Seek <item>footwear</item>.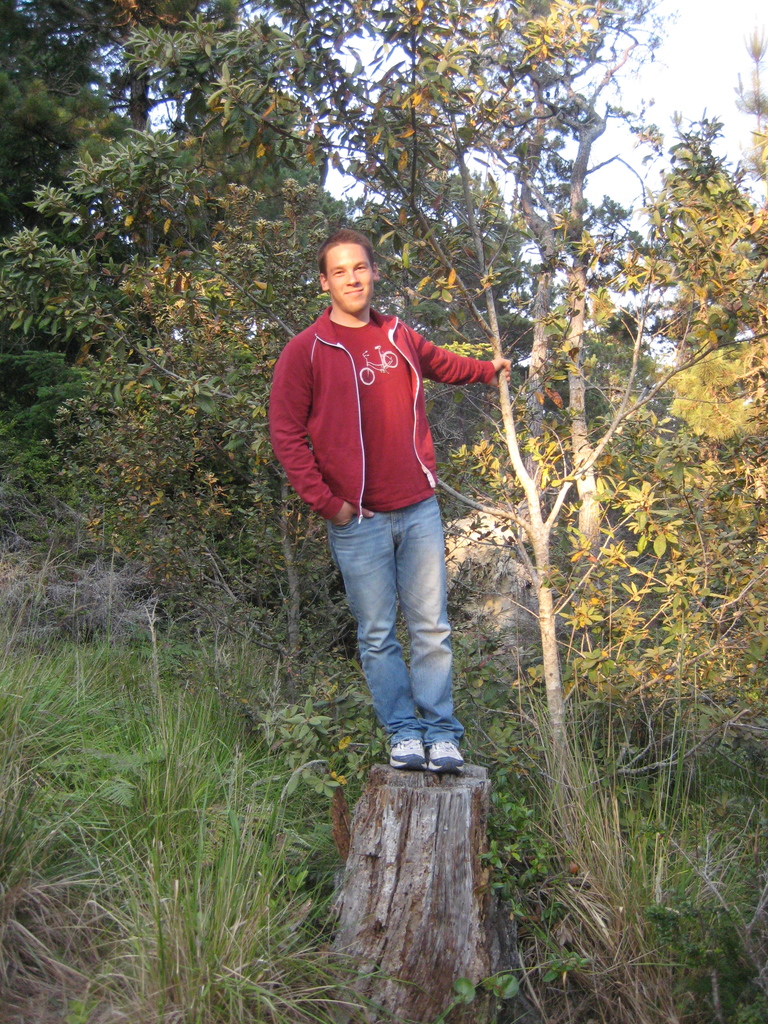
[left=373, top=716, right=472, bottom=783].
